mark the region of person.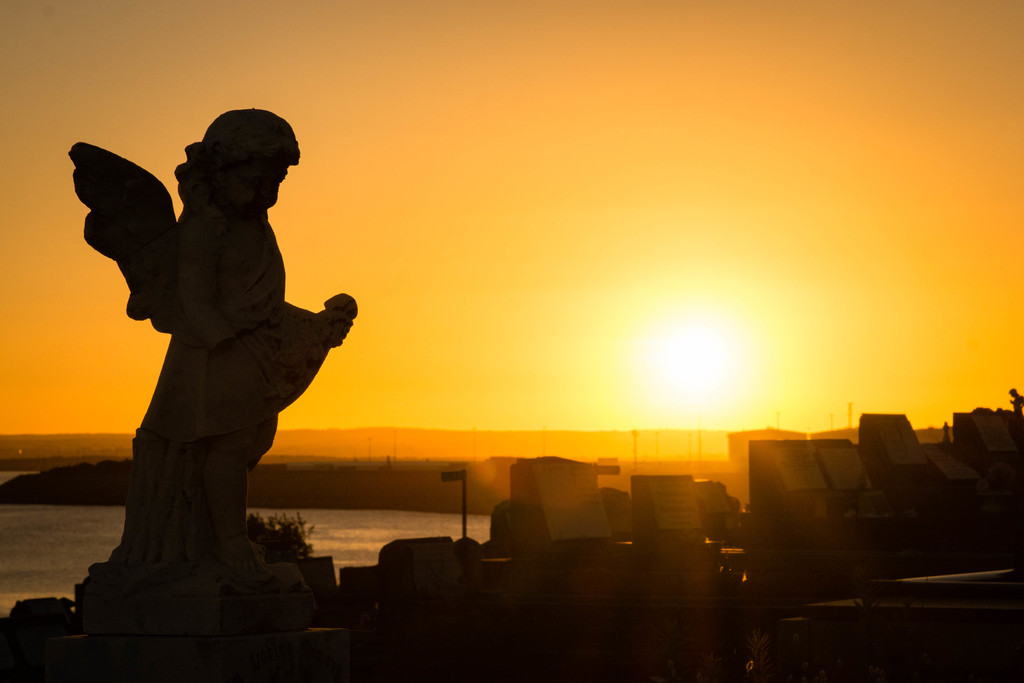
Region: crop(64, 110, 356, 599).
